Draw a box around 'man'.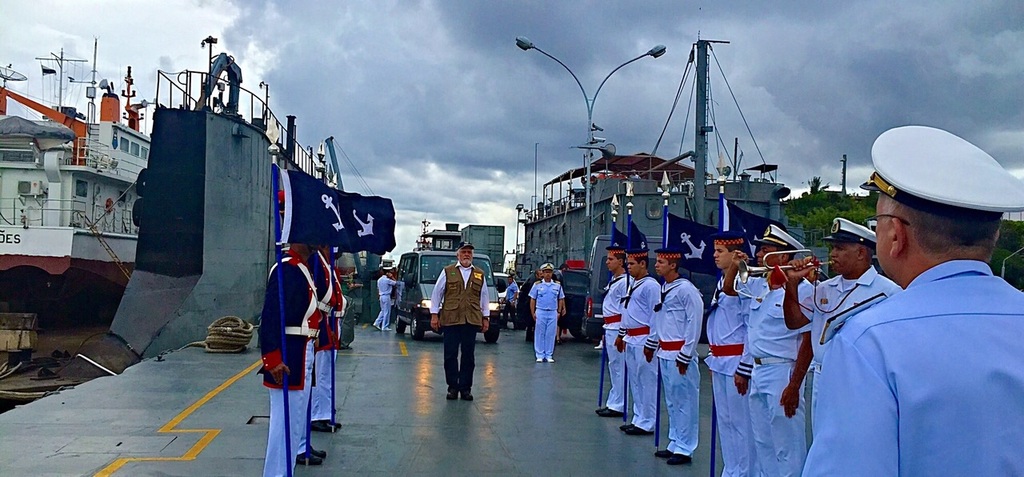
{"left": 724, "top": 222, "right": 815, "bottom": 476}.
